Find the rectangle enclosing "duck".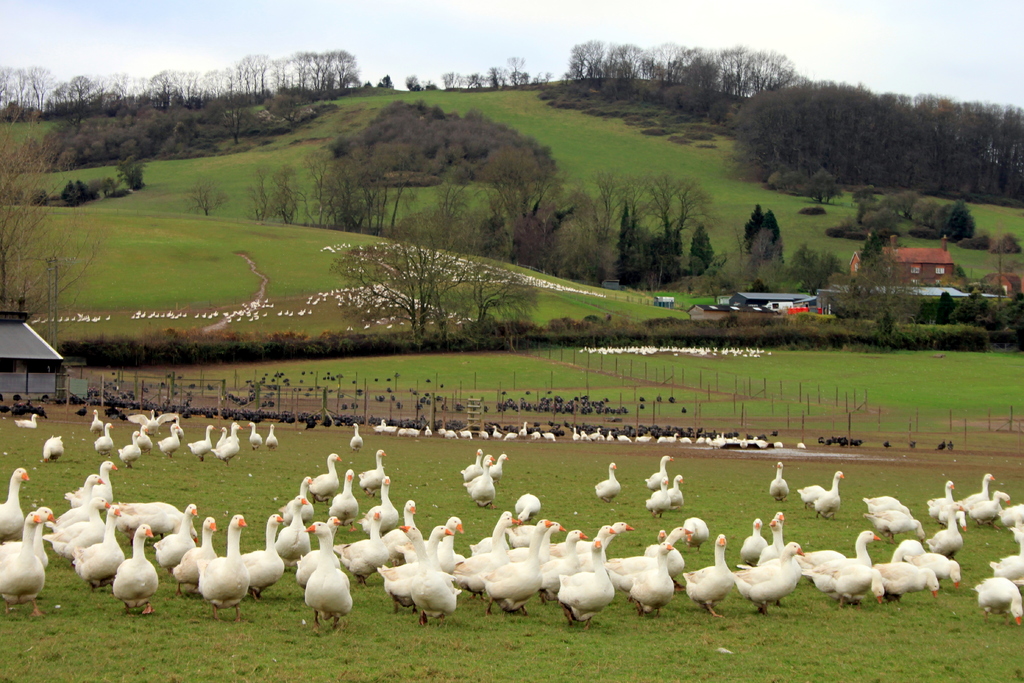
(888,539,960,592).
